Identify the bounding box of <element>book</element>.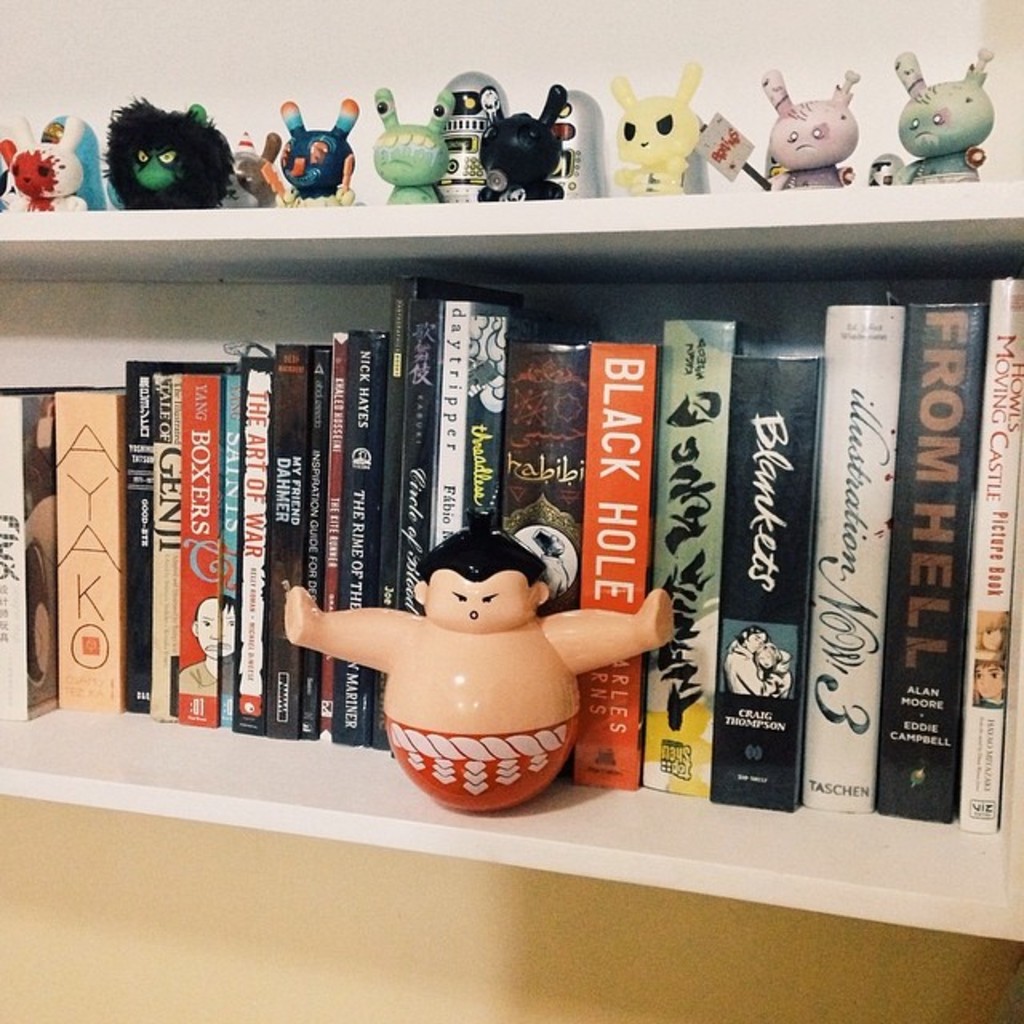
crop(400, 299, 440, 618).
